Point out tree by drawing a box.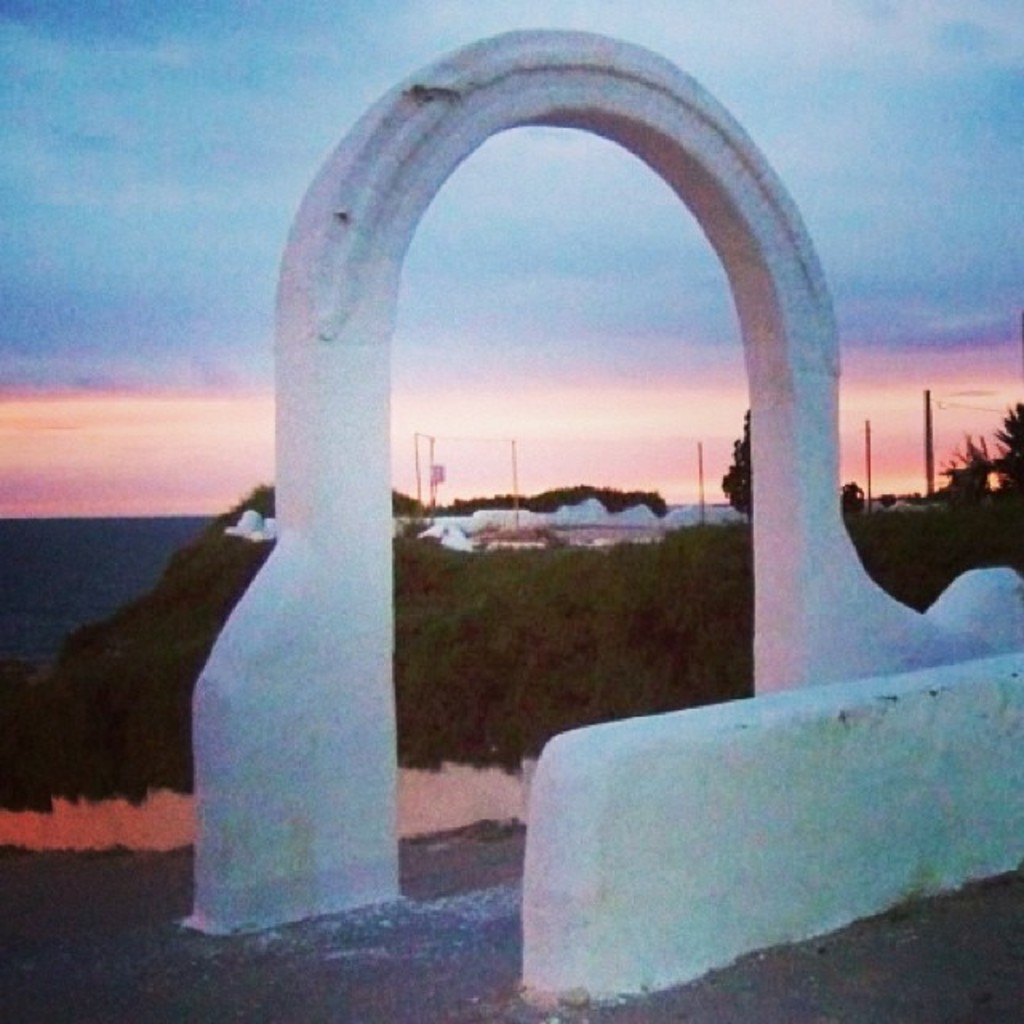
<box>728,419,749,510</box>.
